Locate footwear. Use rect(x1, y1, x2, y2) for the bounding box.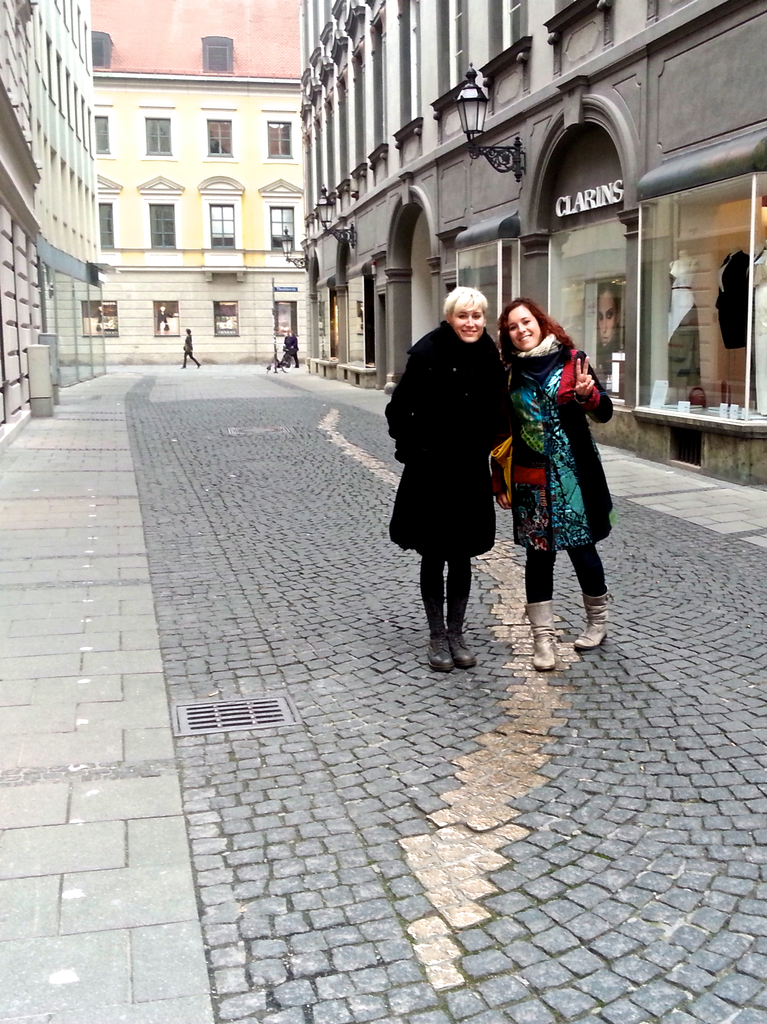
rect(573, 593, 615, 652).
